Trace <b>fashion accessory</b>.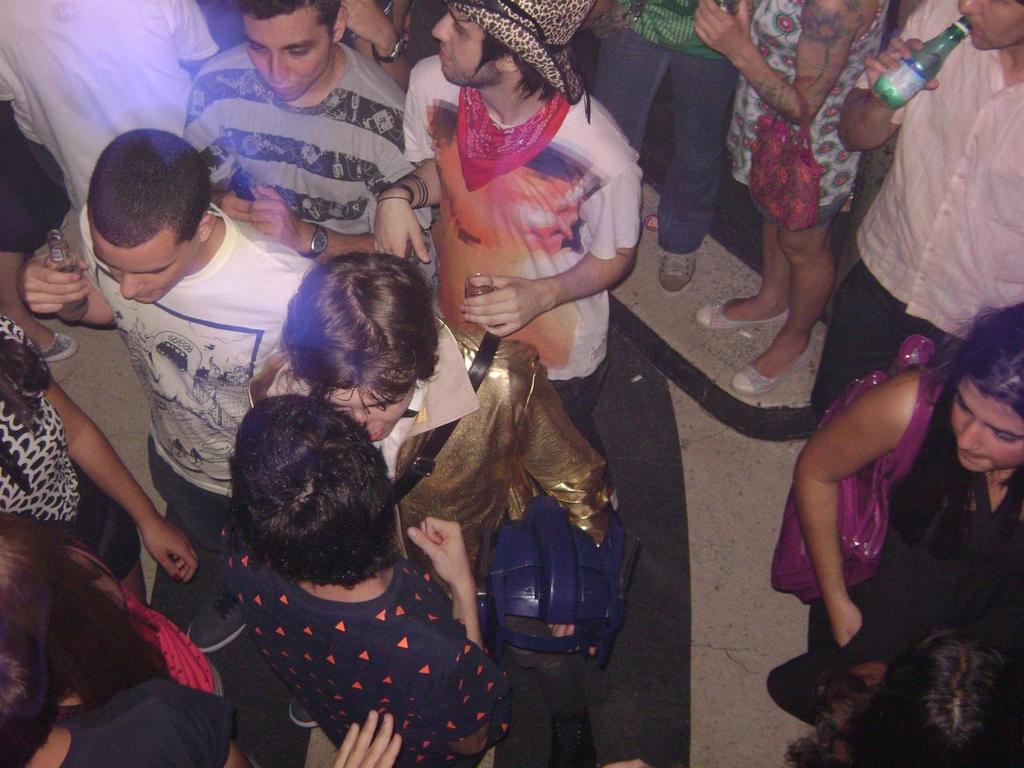
Traced to 444 0 593 102.
